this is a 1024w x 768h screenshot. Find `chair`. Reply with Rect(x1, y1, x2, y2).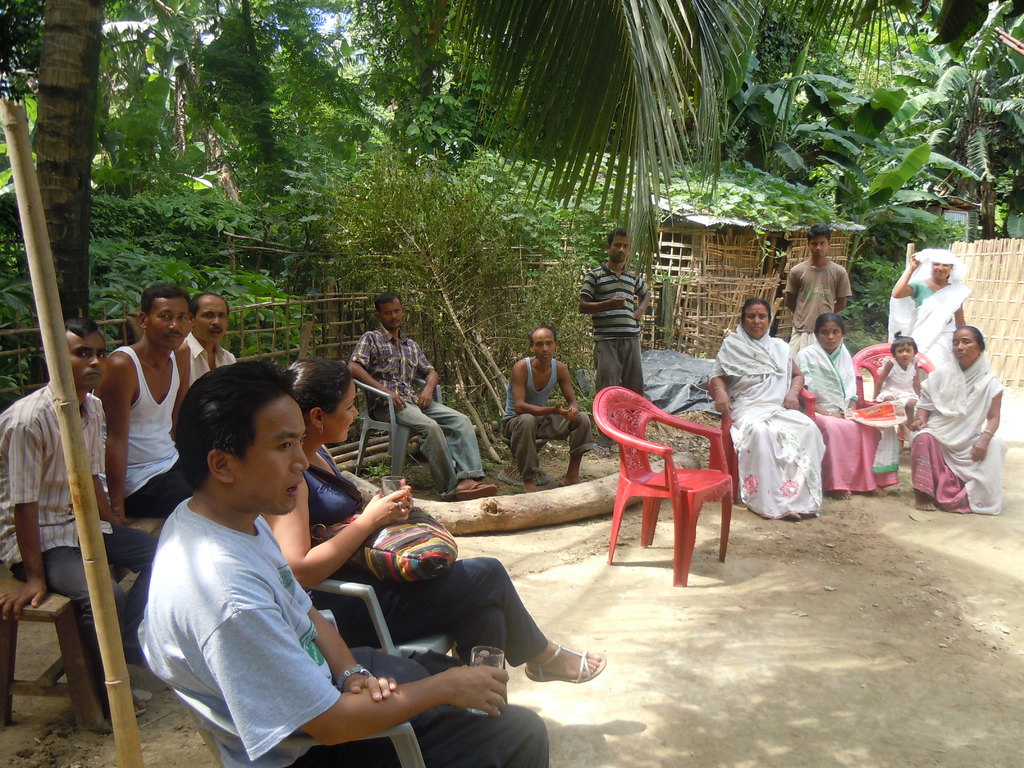
Rect(592, 385, 746, 595).
